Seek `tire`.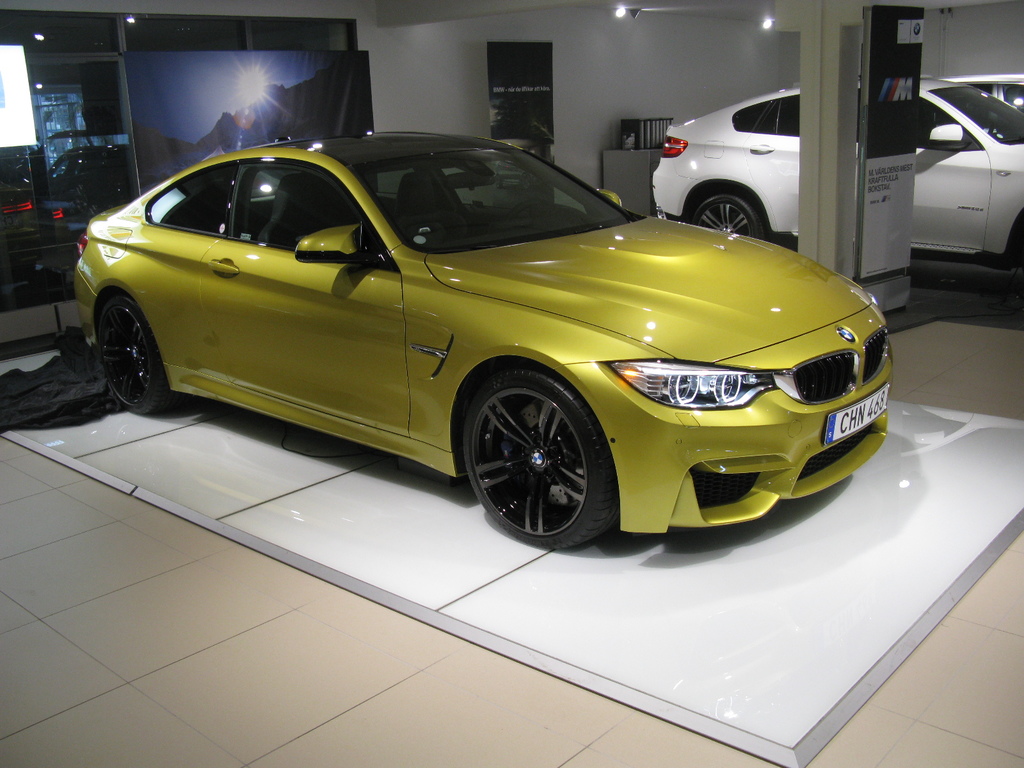
<box>454,355,612,549</box>.
